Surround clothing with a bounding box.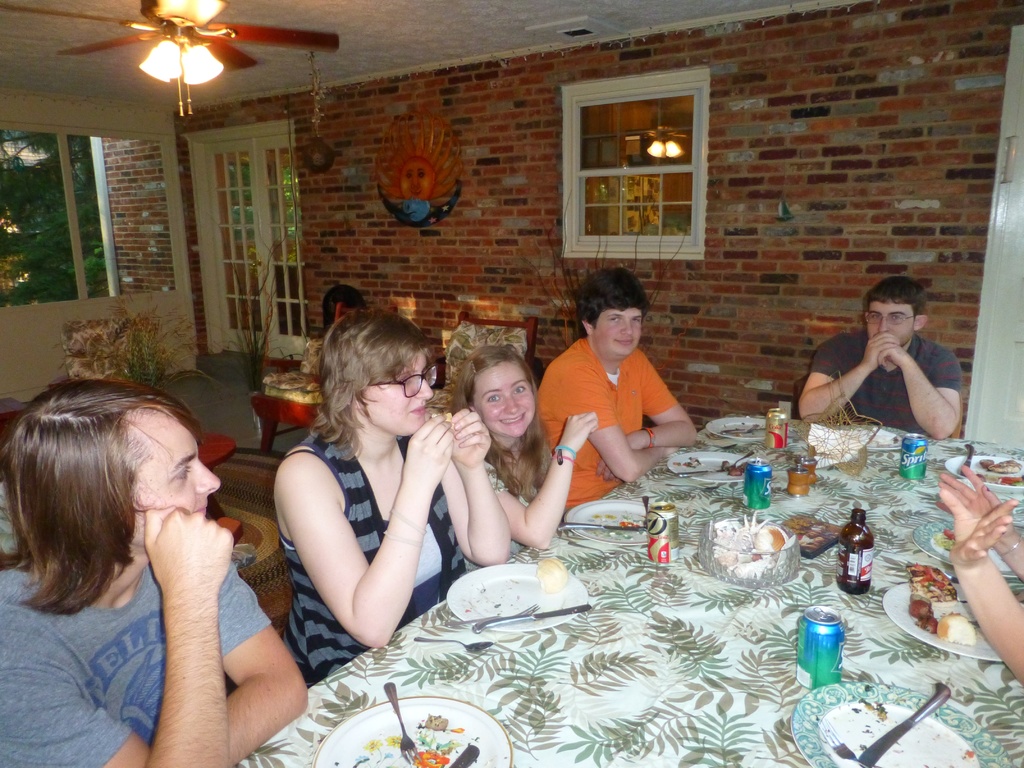
[x1=3, y1=561, x2=275, y2=767].
